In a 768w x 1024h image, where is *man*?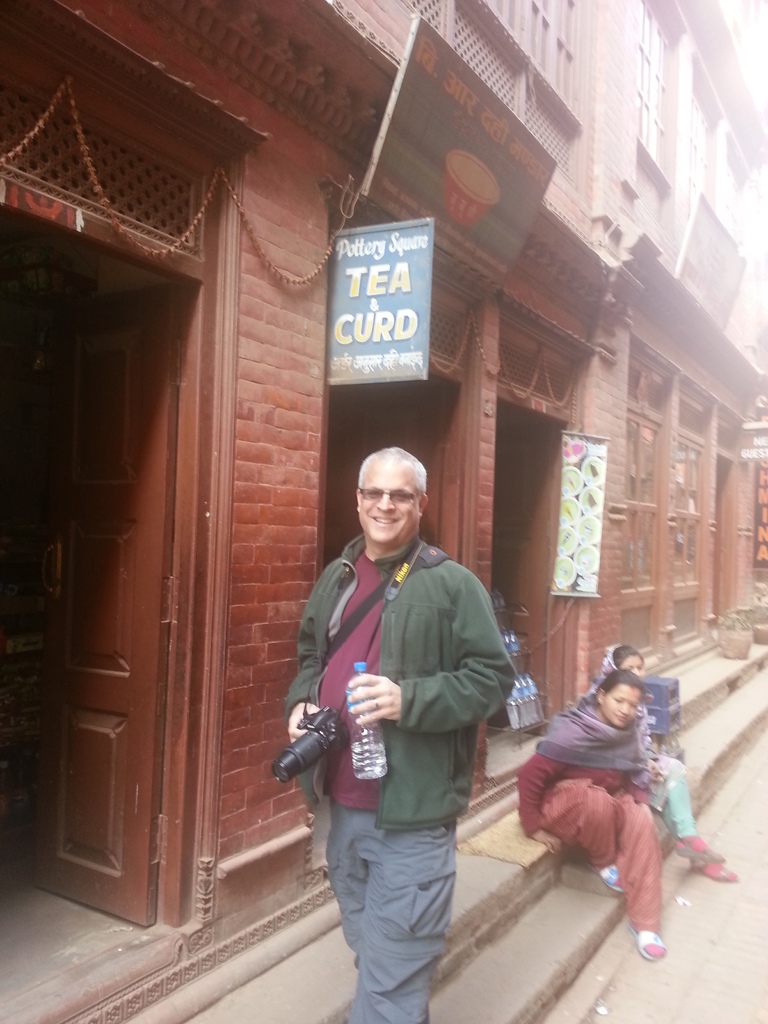
280 447 523 1023.
